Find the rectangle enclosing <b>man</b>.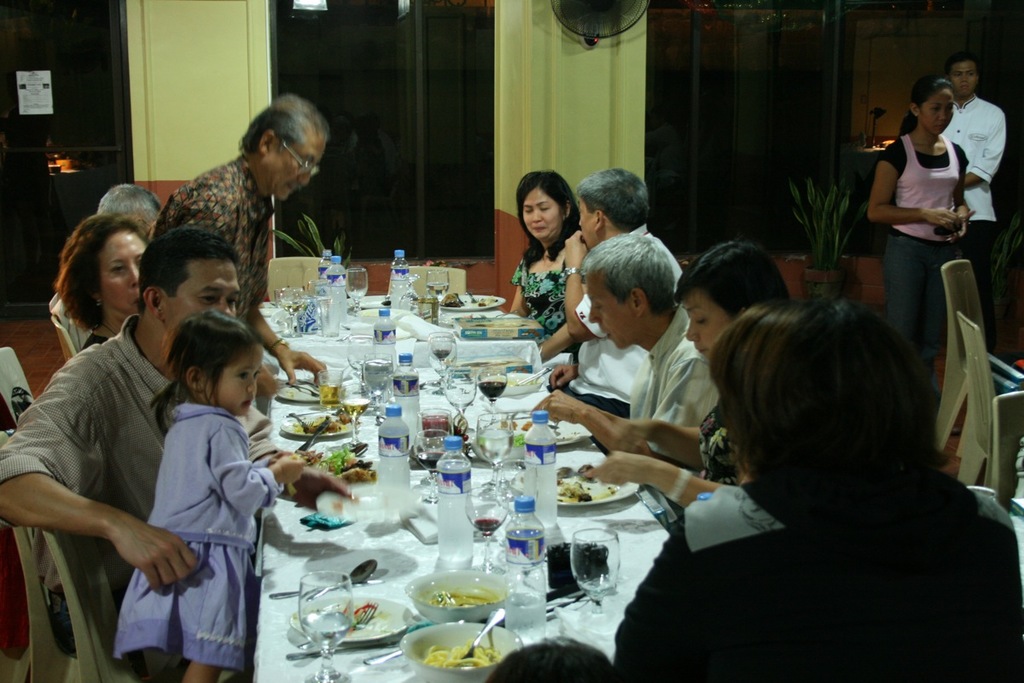
left=537, top=166, right=683, bottom=454.
